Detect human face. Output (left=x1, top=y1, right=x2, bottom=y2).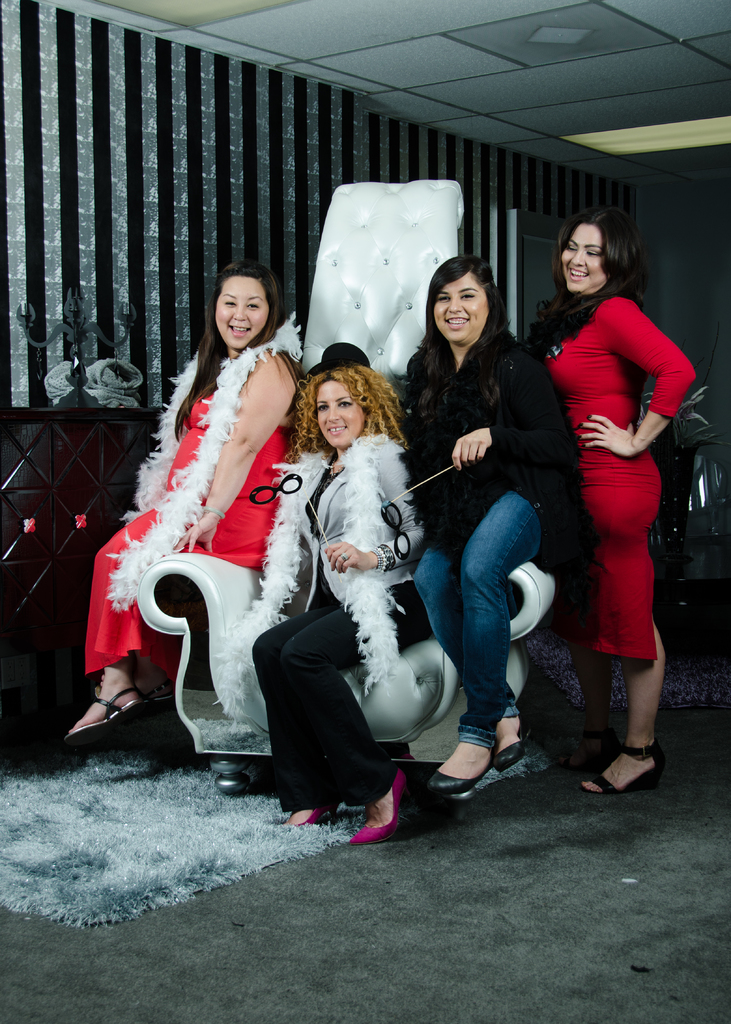
(left=431, top=271, right=489, bottom=340).
